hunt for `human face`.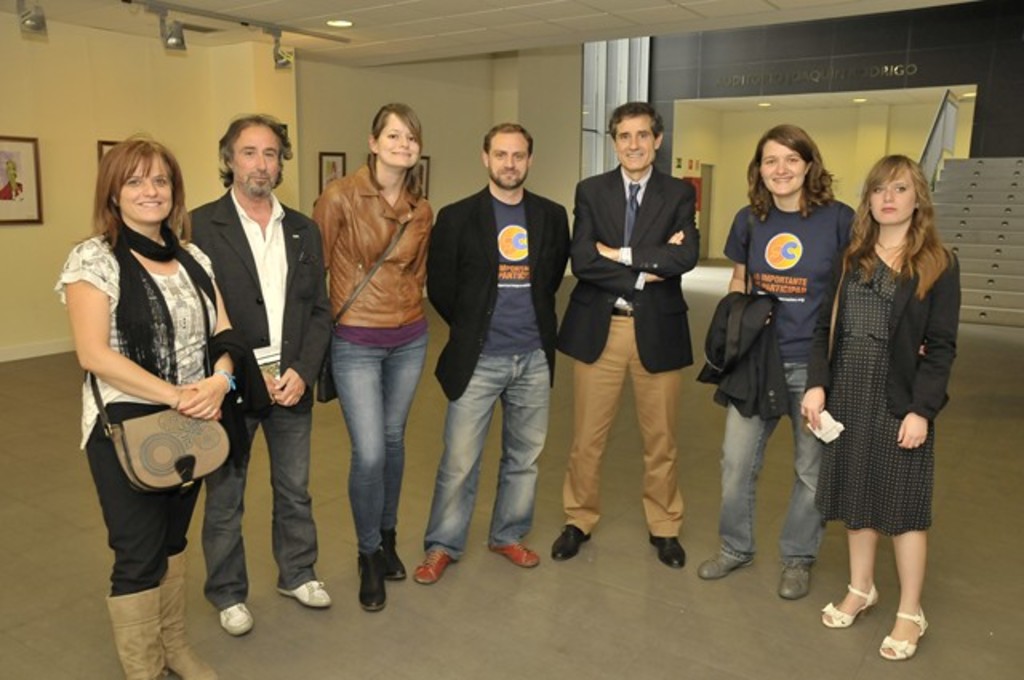
Hunted down at box=[376, 109, 427, 171].
